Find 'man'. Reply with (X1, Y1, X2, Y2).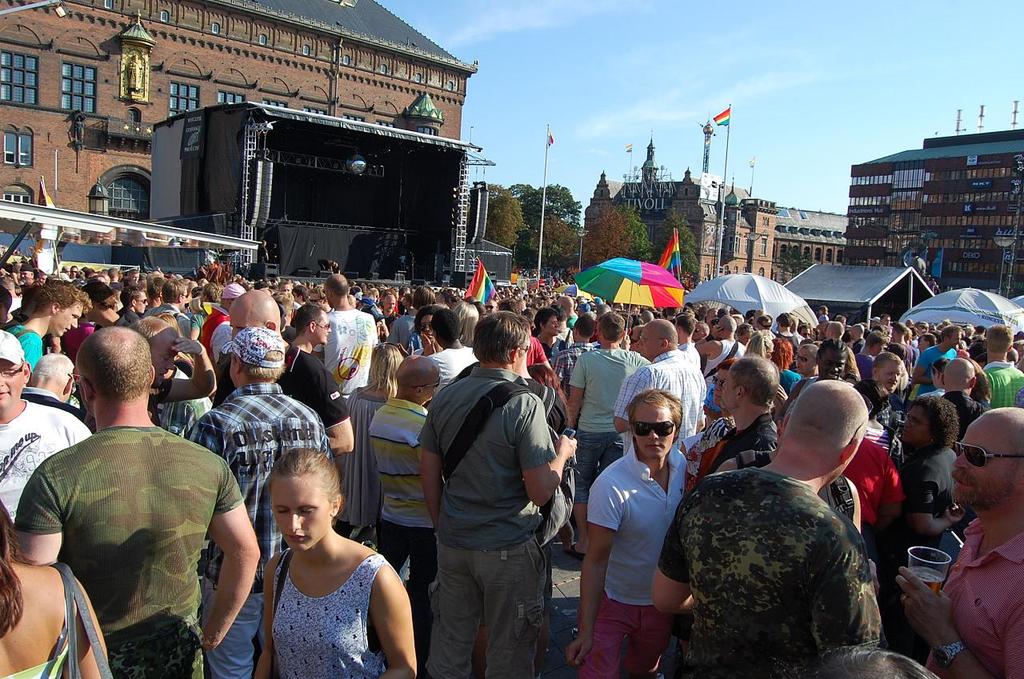
(691, 311, 743, 372).
